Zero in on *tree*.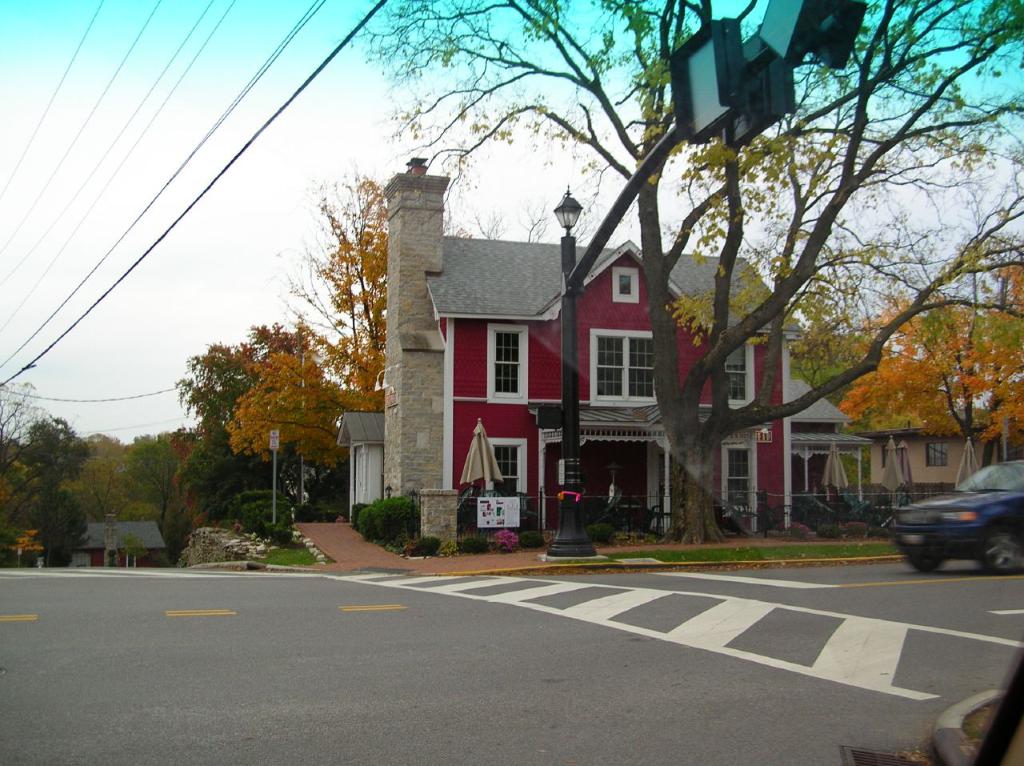
Zeroed in: Rect(784, 220, 1023, 471).
